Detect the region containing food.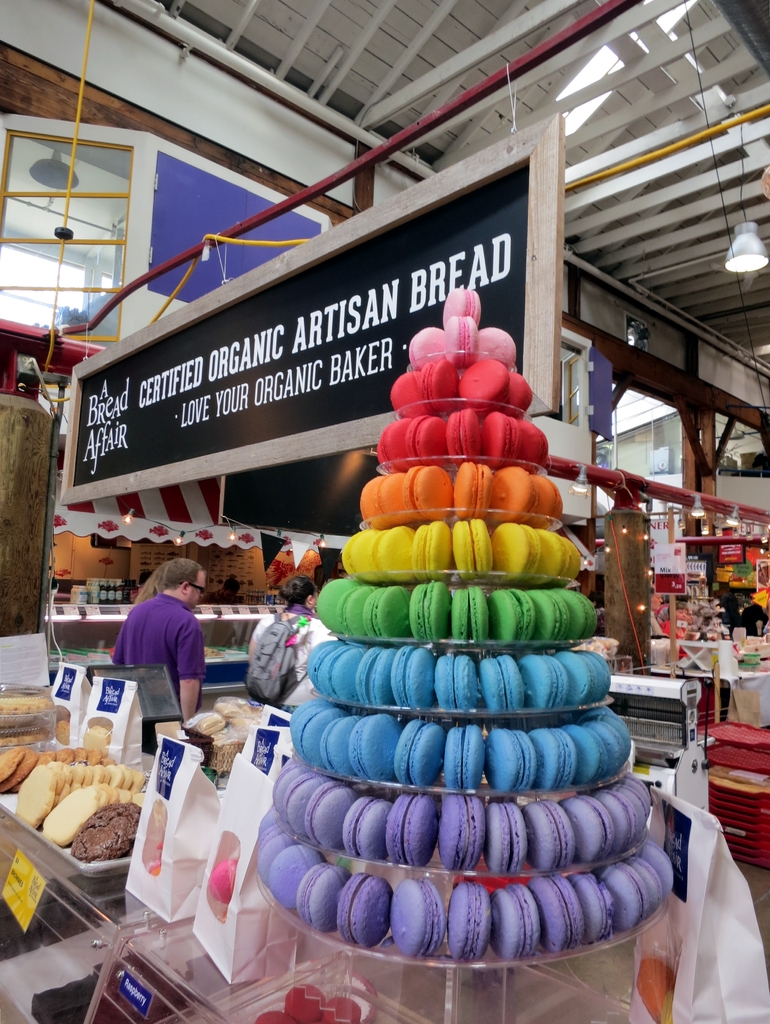
detection(560, 796, 614, 862).
